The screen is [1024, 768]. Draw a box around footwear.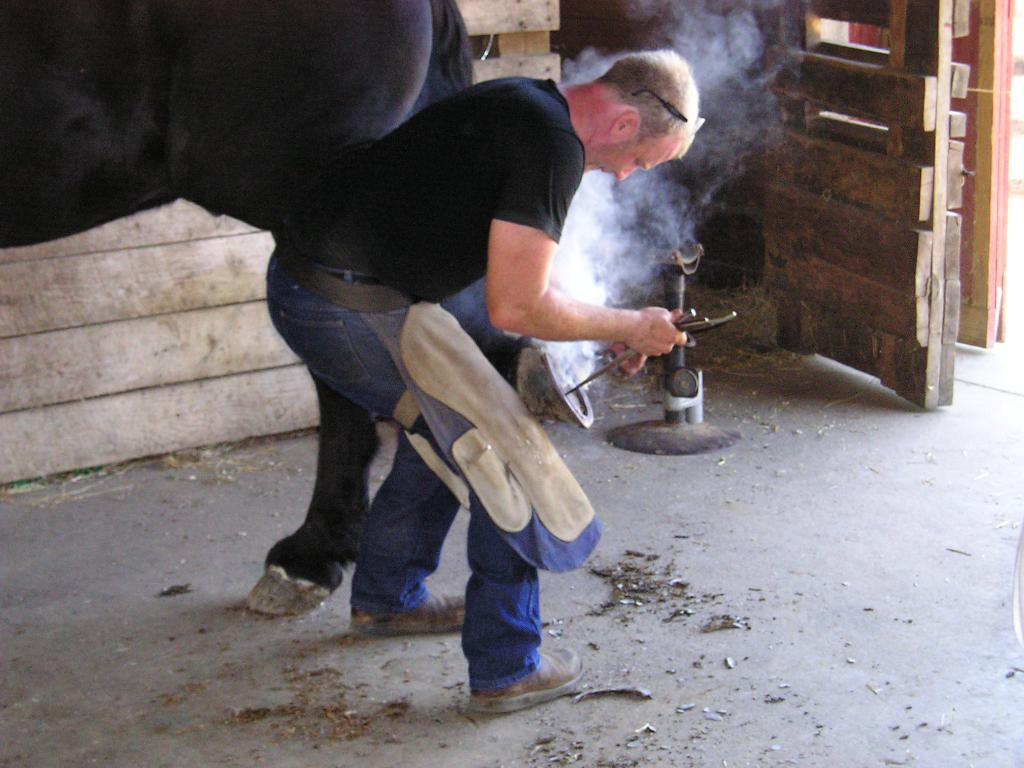
(350,588,465,637).
